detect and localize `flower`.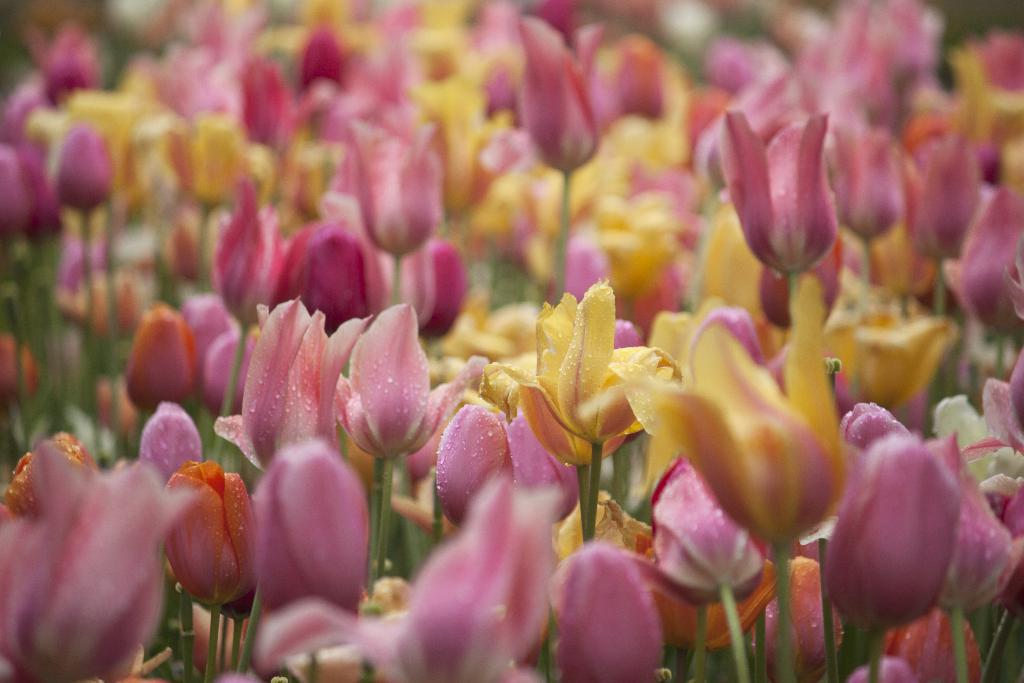
Localized at [x1=646, y1=459, x2=764, y2=682].
